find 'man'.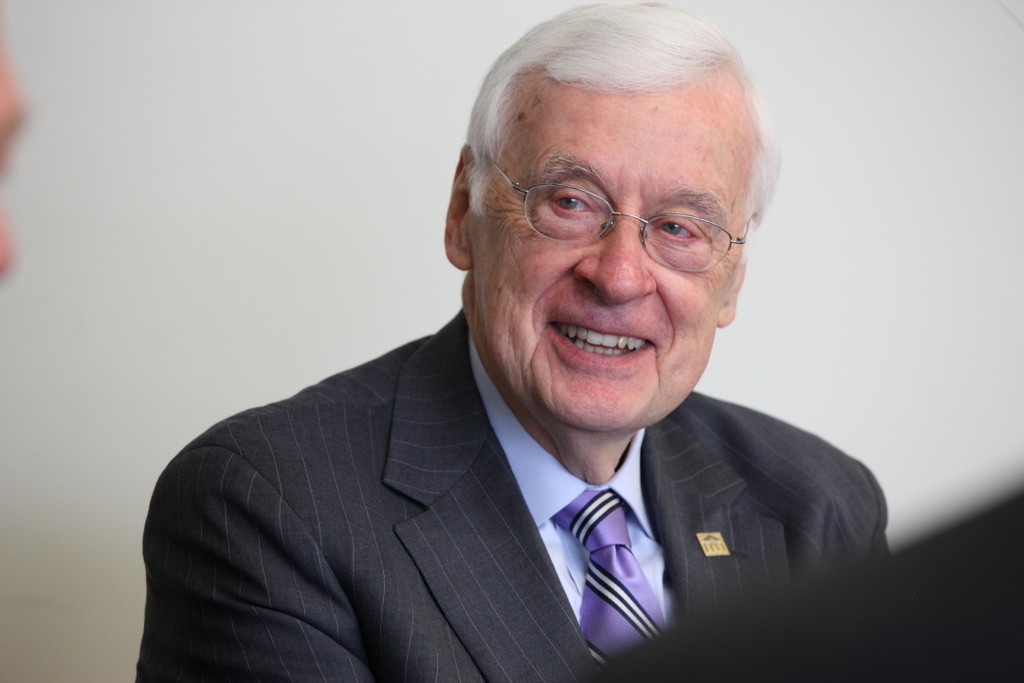
select_region(136, 0, 899, 682).
